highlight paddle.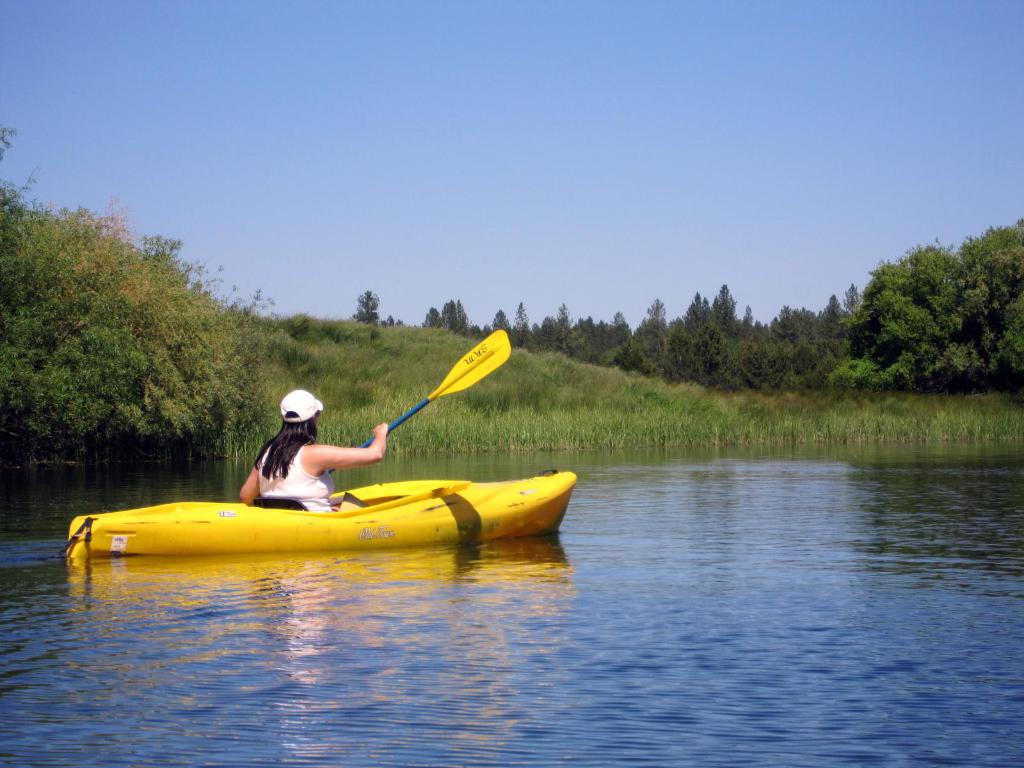
Highlighted region: bbox=(327, 330, 512, 477).
